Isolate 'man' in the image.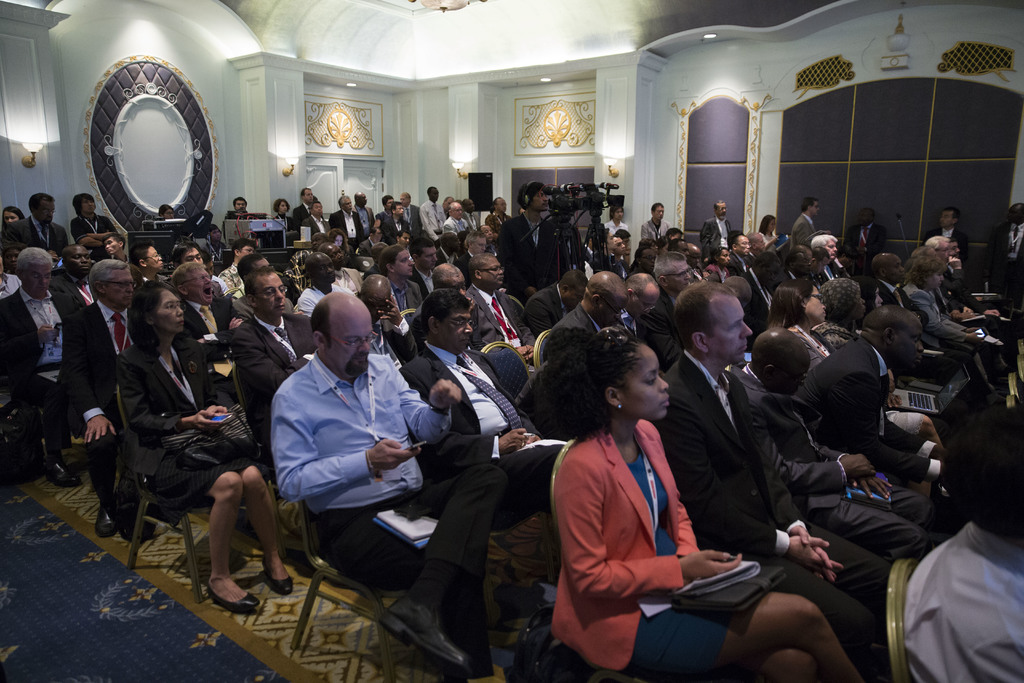
Isolated region: bbox=(327, 194, 364, 254).
